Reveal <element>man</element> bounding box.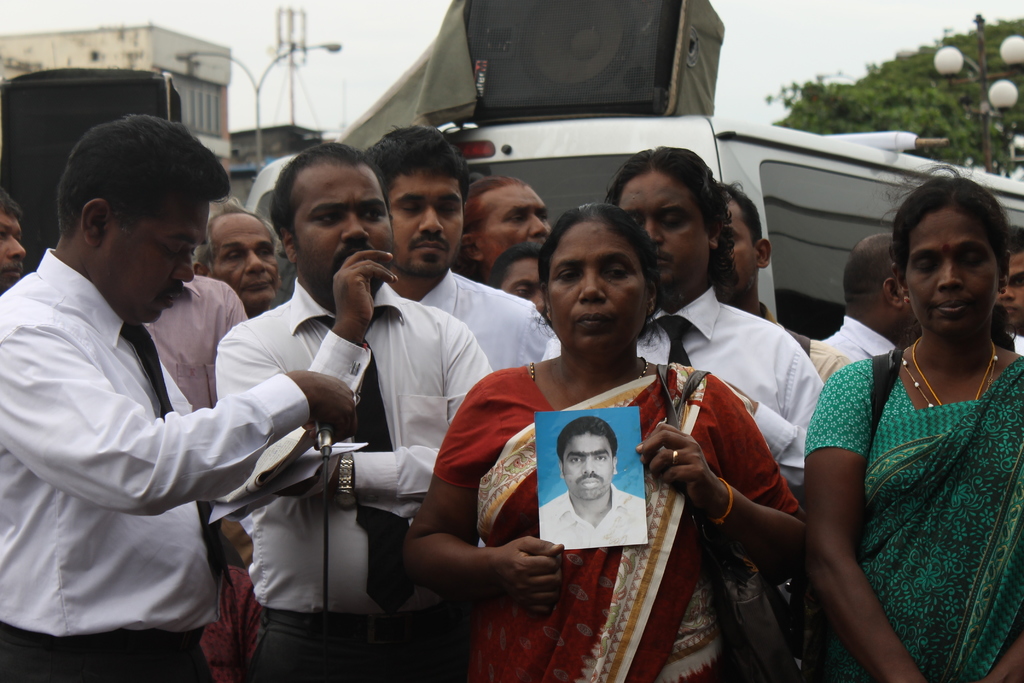
Revealed: [left=190, top=197, right=287, bottom=322].
